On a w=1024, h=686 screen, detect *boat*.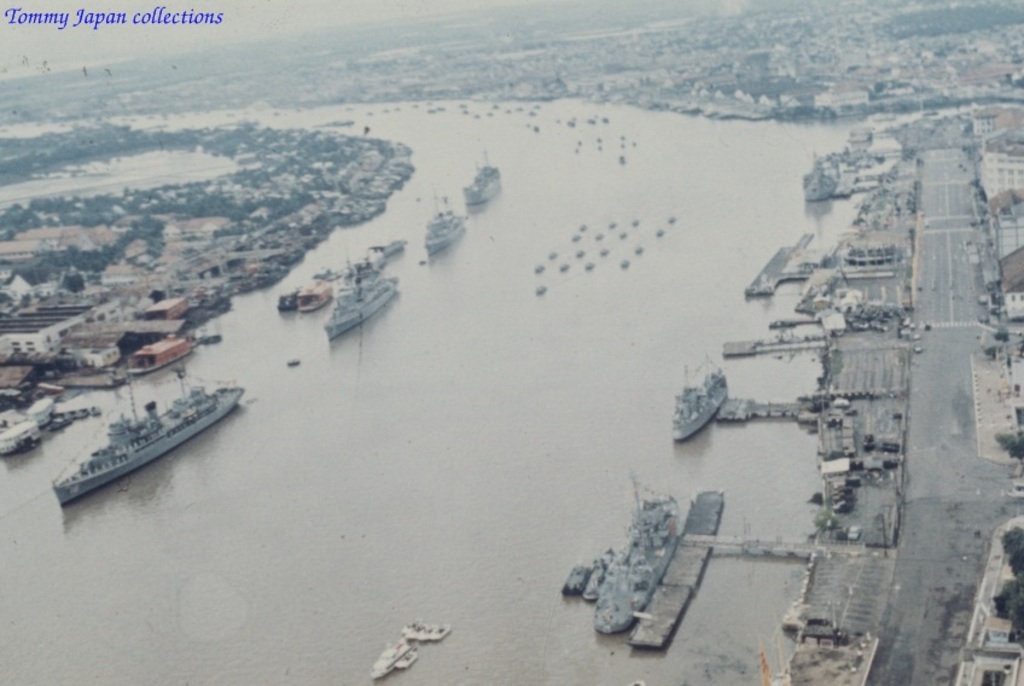
pyautogui.locateOnScreen(671, 354, 732, 444).
